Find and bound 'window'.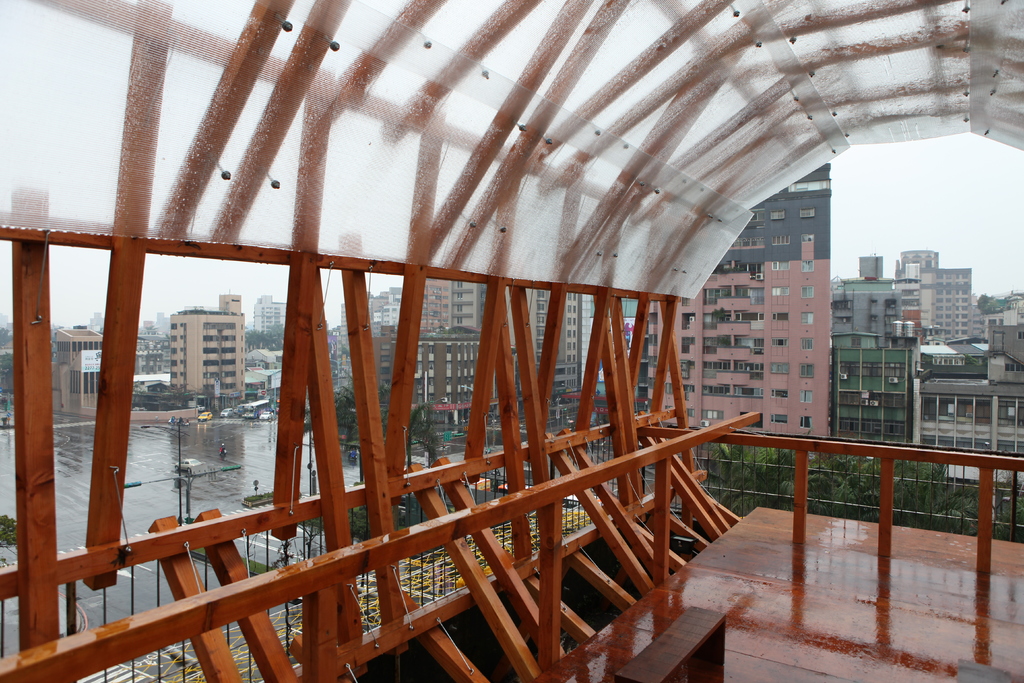
Bound: [676, 308, 692, 334].
